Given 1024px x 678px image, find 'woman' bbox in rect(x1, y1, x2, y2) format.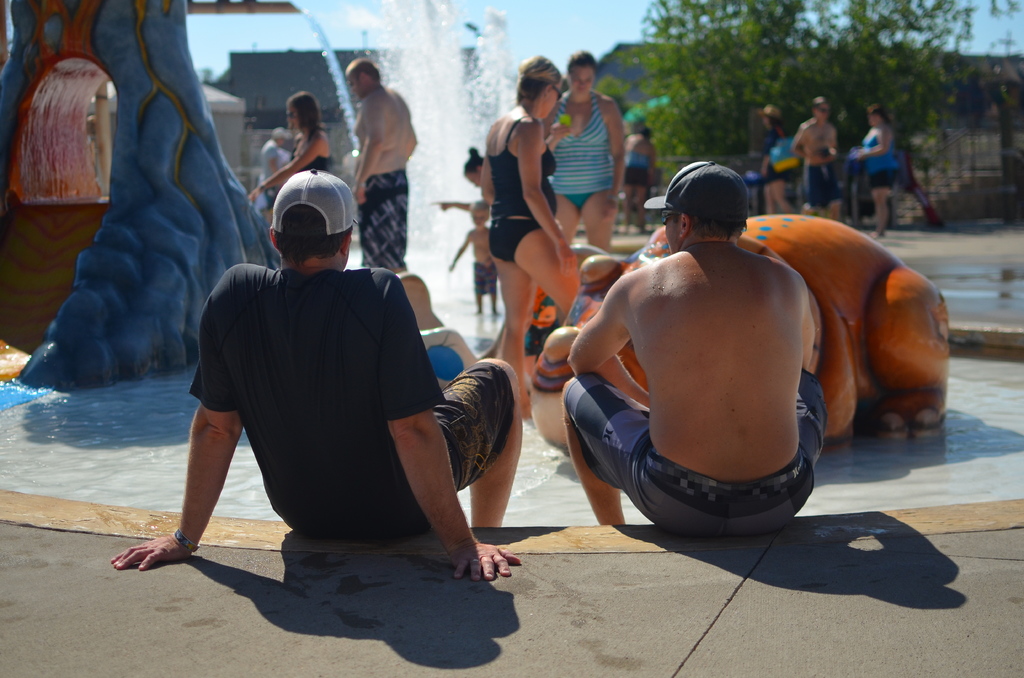
rect(544, 49, 627, 262).
